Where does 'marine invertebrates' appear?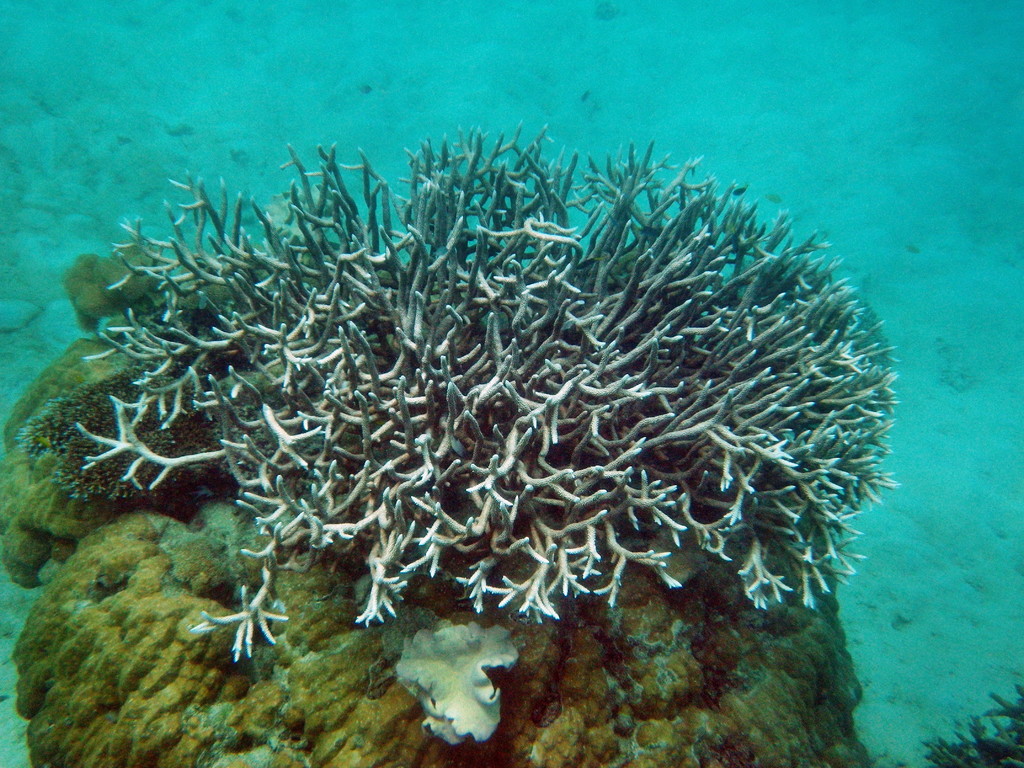
Appears at (x1=11, y1=355, x2=254, y2=500).
